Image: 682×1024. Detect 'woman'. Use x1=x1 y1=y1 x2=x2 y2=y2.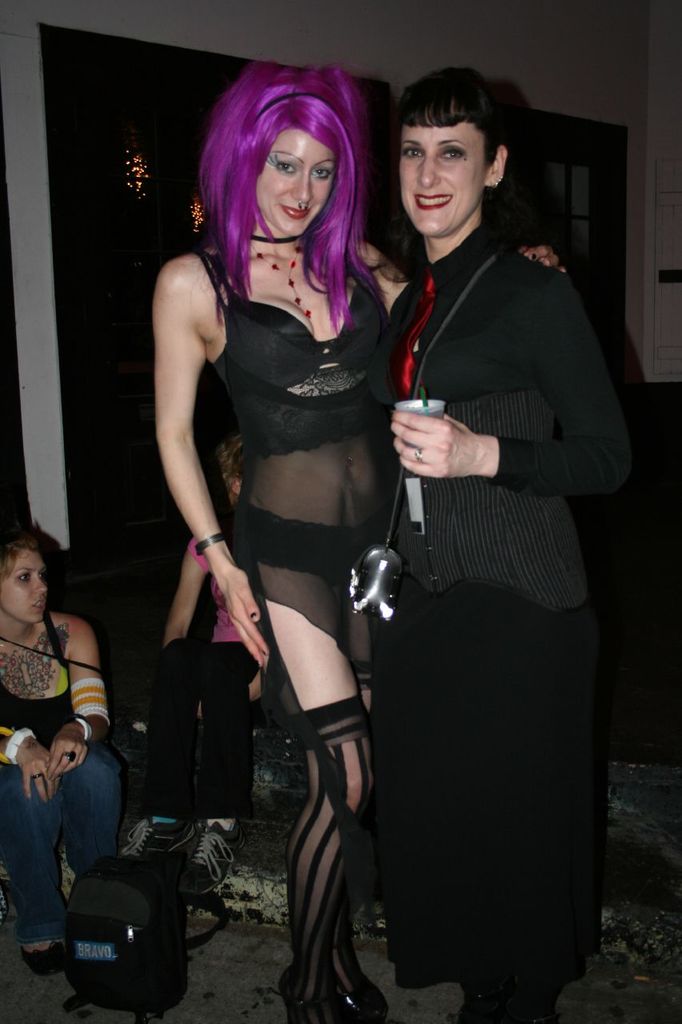
x1=0 y1=536 x2=138 y2=966.
